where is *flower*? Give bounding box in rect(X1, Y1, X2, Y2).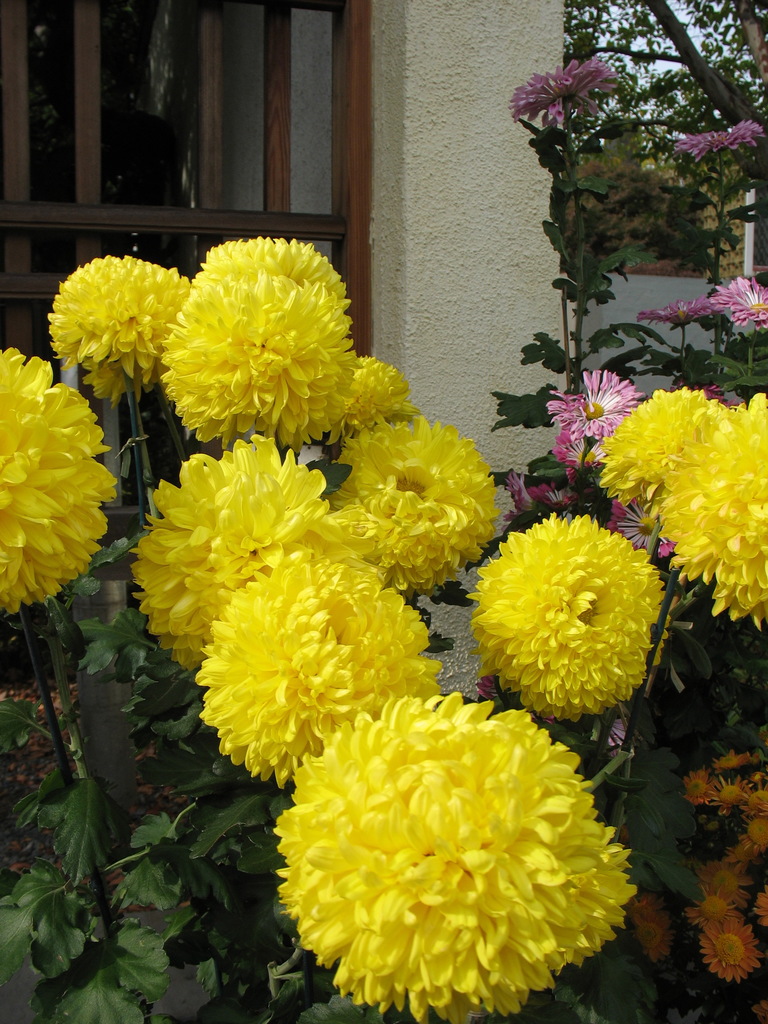
rect(691, 916, 767, 986).
